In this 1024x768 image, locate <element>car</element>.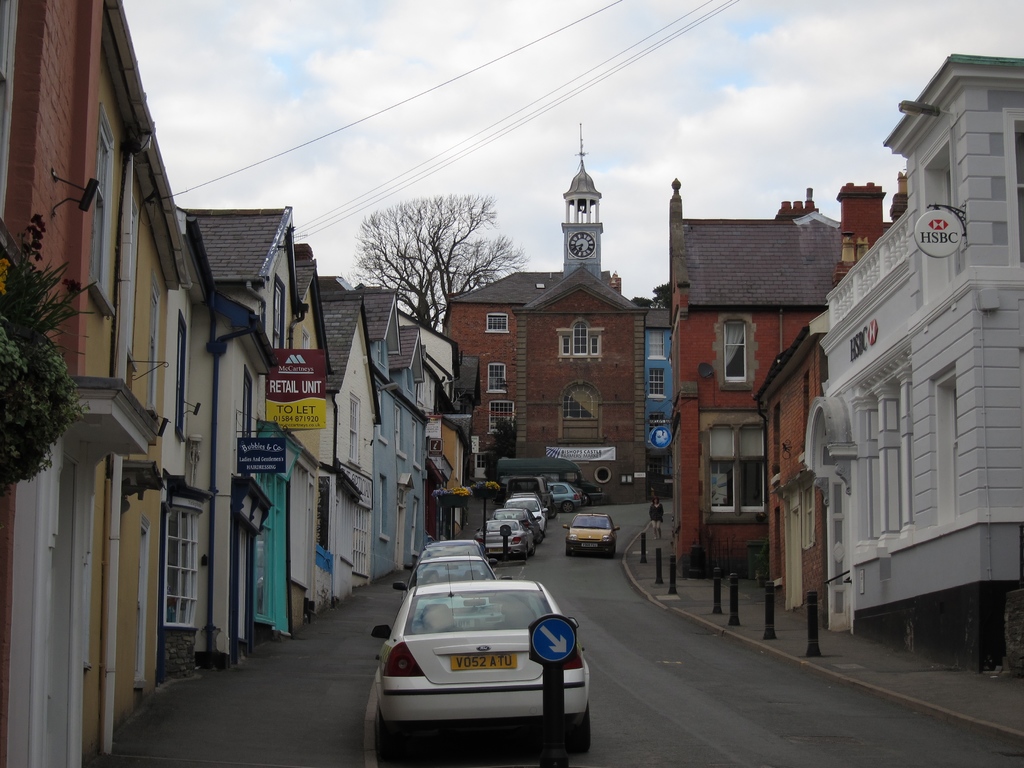
Bounding box: bbox=(394, 554, 508, 601).
